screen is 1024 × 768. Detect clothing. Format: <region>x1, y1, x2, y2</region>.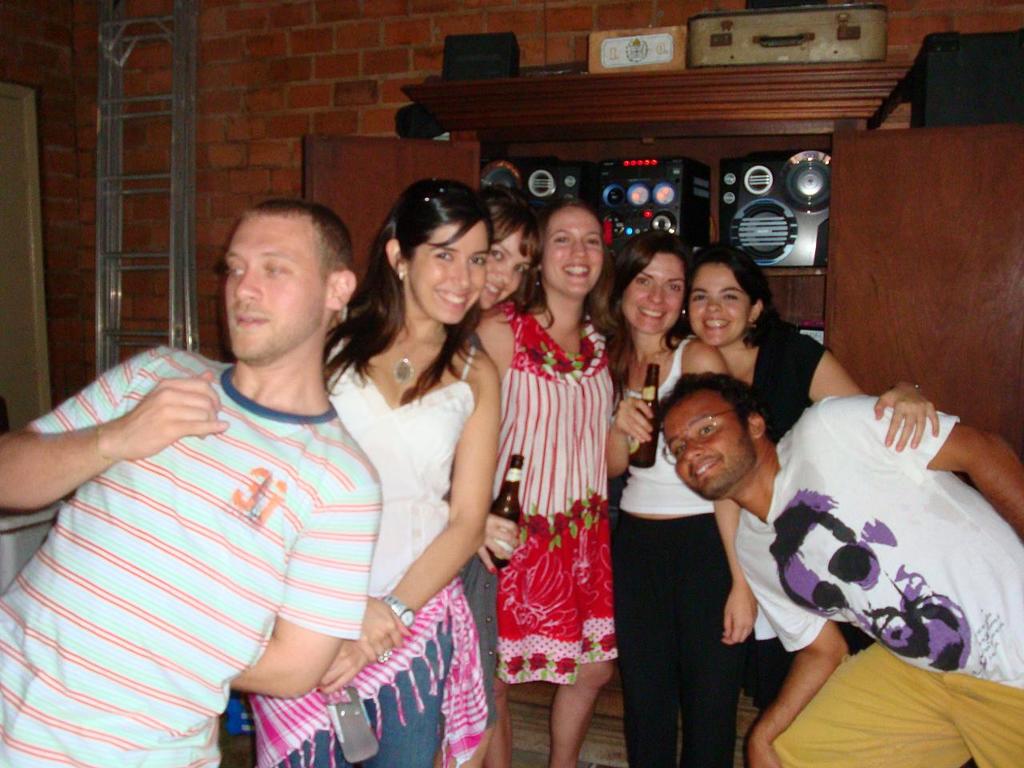
<region>609, 340, 739, 767</region>.
